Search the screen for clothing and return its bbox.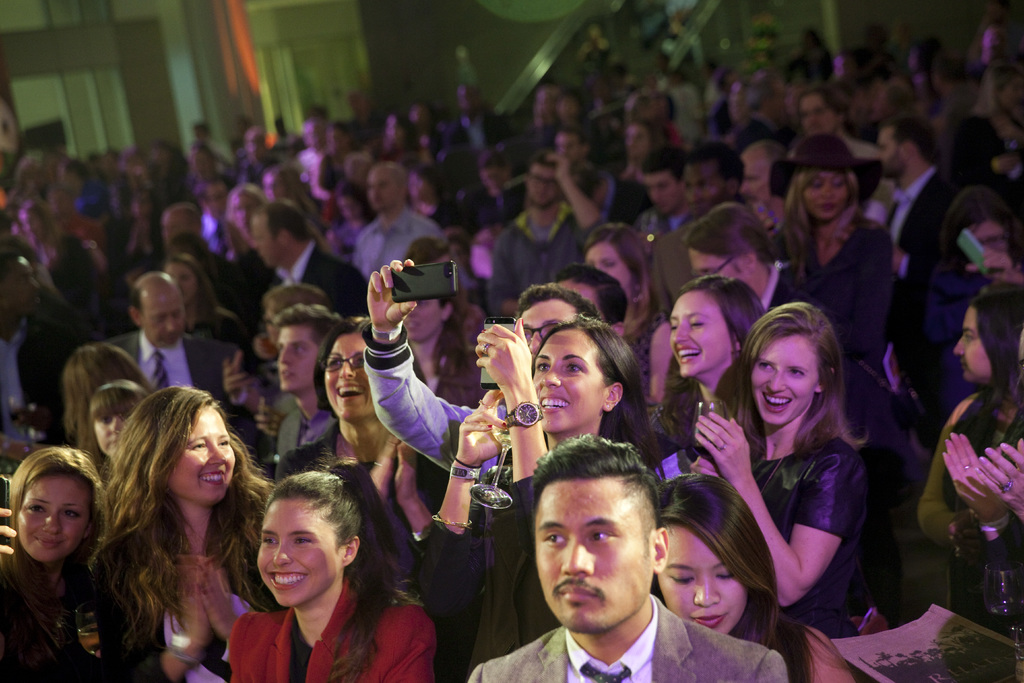
Found: [739,436,856,652].
